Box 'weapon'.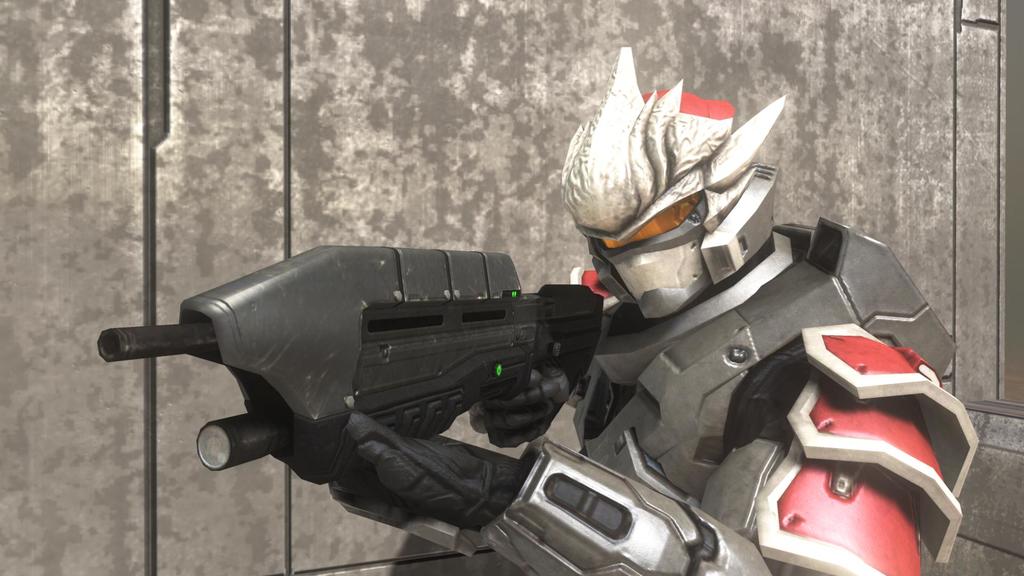
[x1=120, y1=228, x2=644, y2=540].
